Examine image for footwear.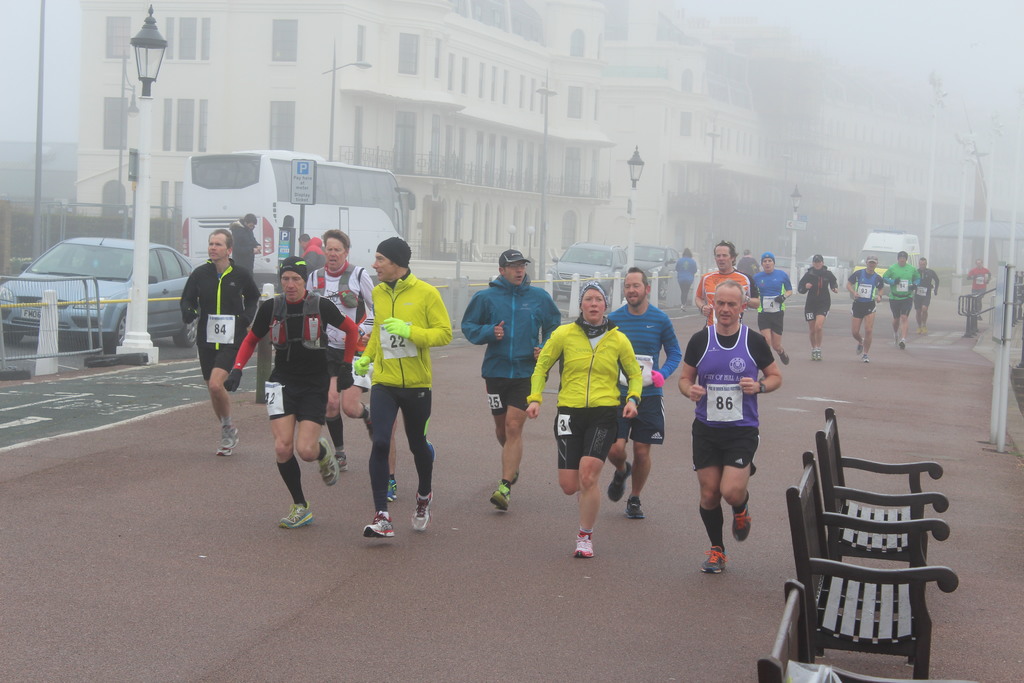
Examination result: locate(278, 498, 312, 527).
